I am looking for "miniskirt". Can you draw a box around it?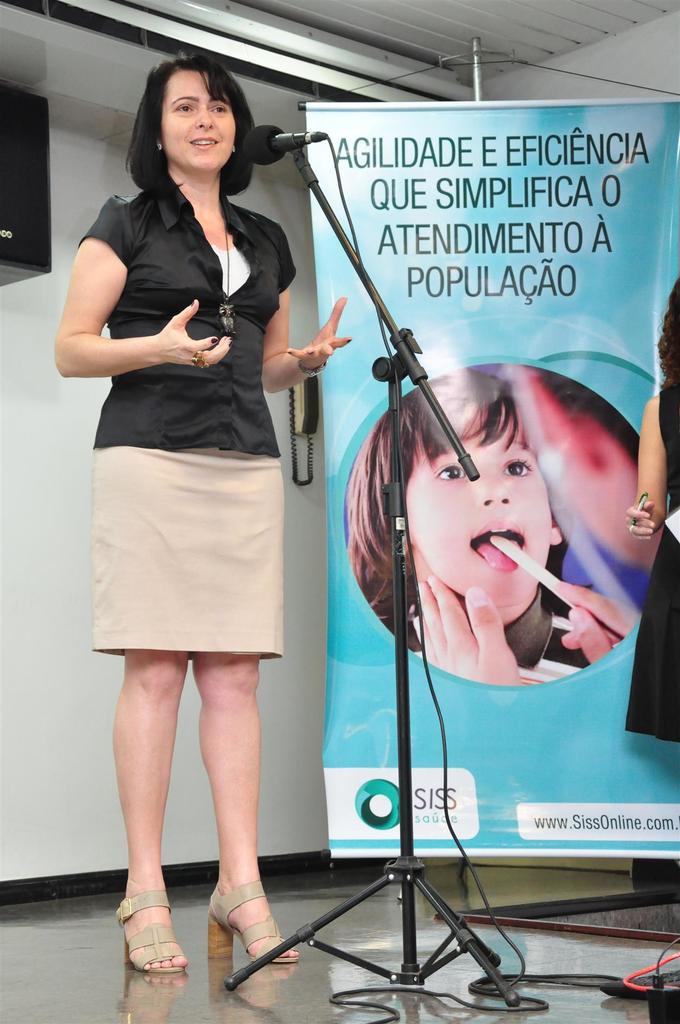
Sure, the bounding box is bbox(87, 446, 287, 659).
